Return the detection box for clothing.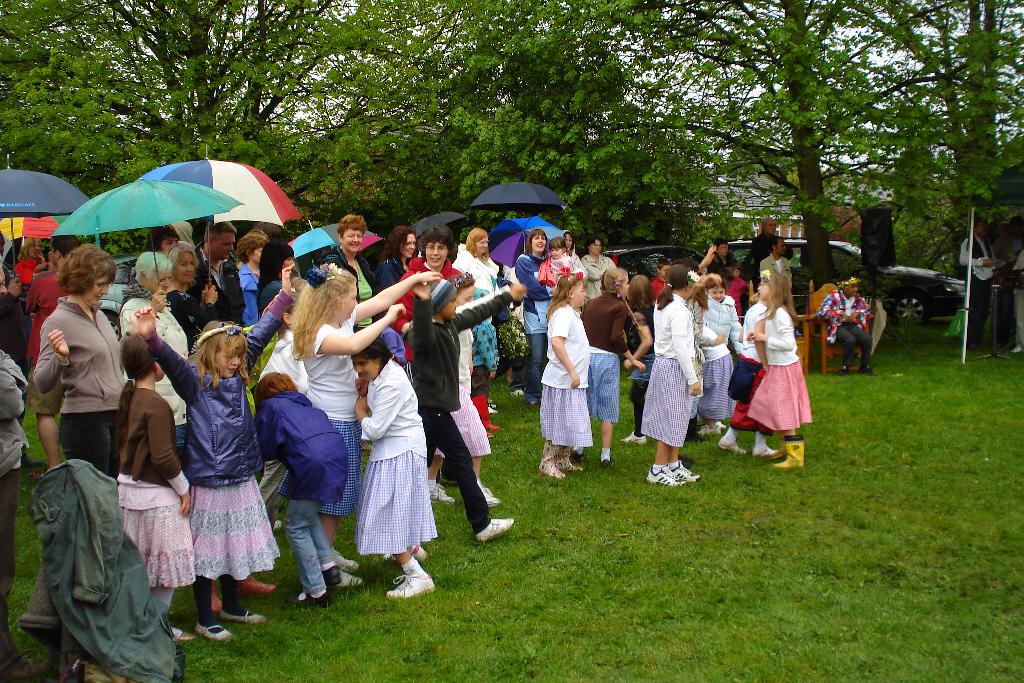
[348, 363, 441, 554].
